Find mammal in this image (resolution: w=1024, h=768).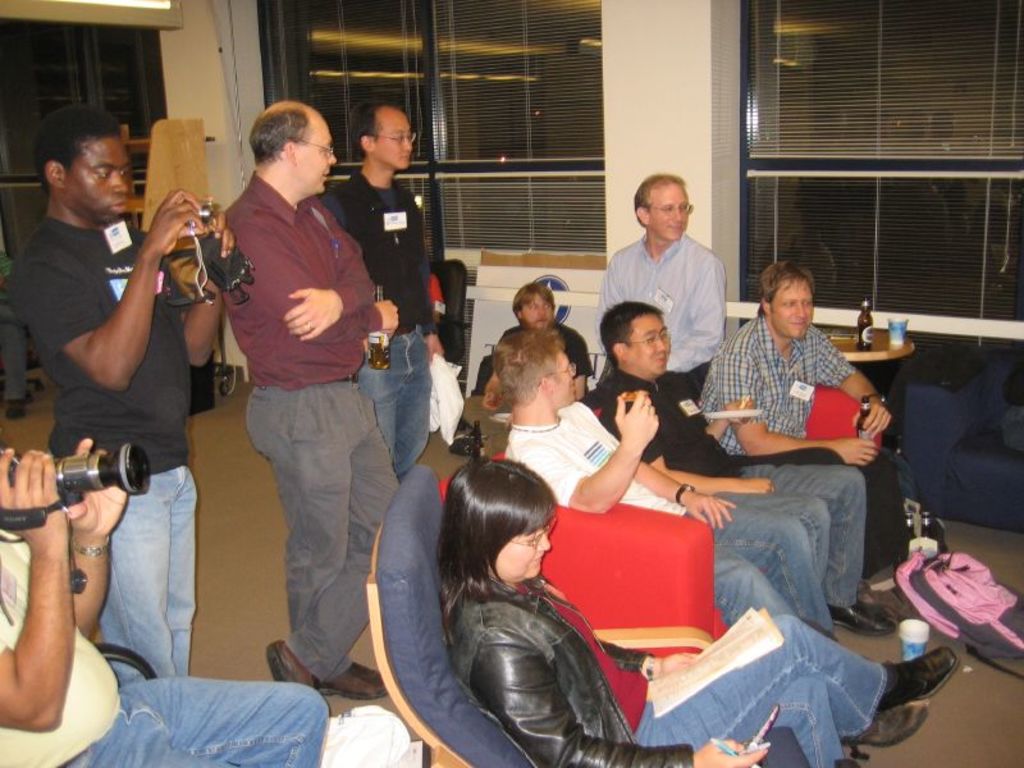
bbox=(701, 260, 933, 596).
